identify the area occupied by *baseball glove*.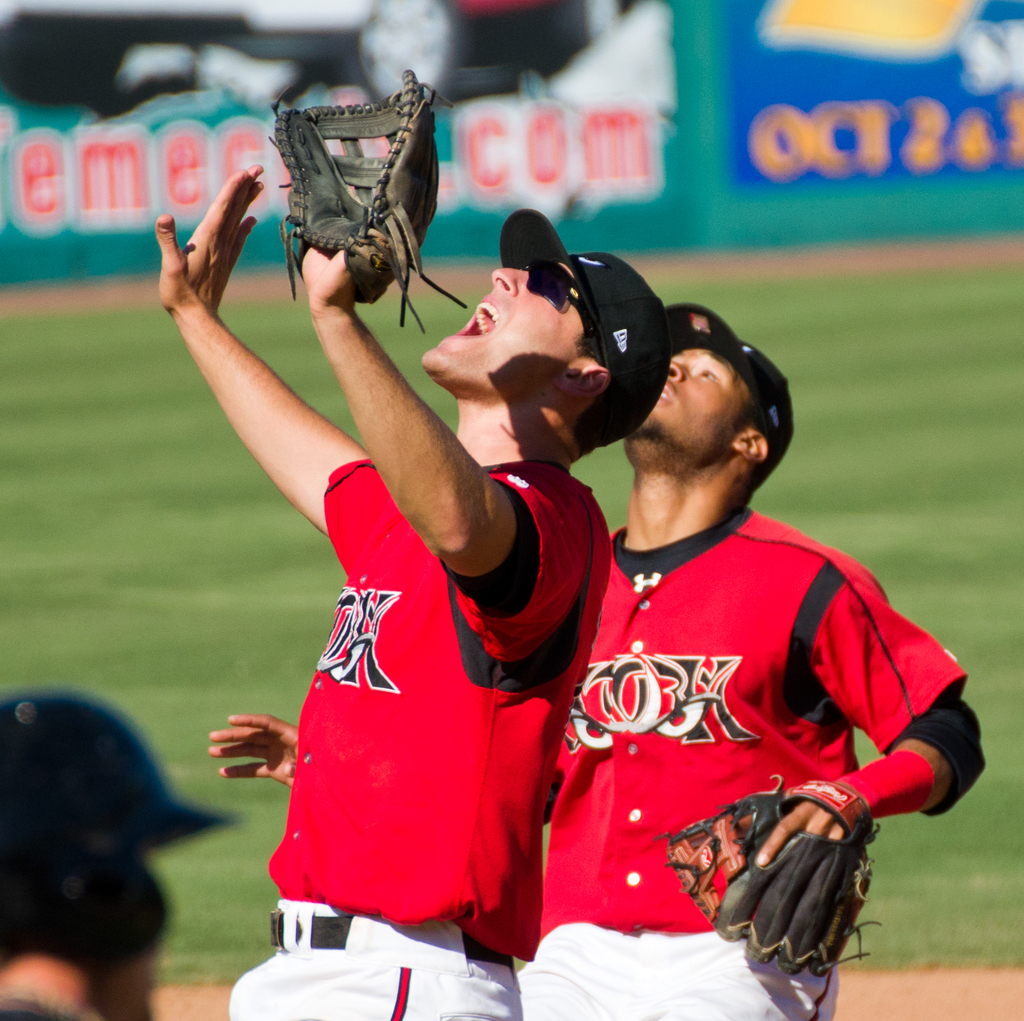
Area: crop(643, 775, 897, 983).
